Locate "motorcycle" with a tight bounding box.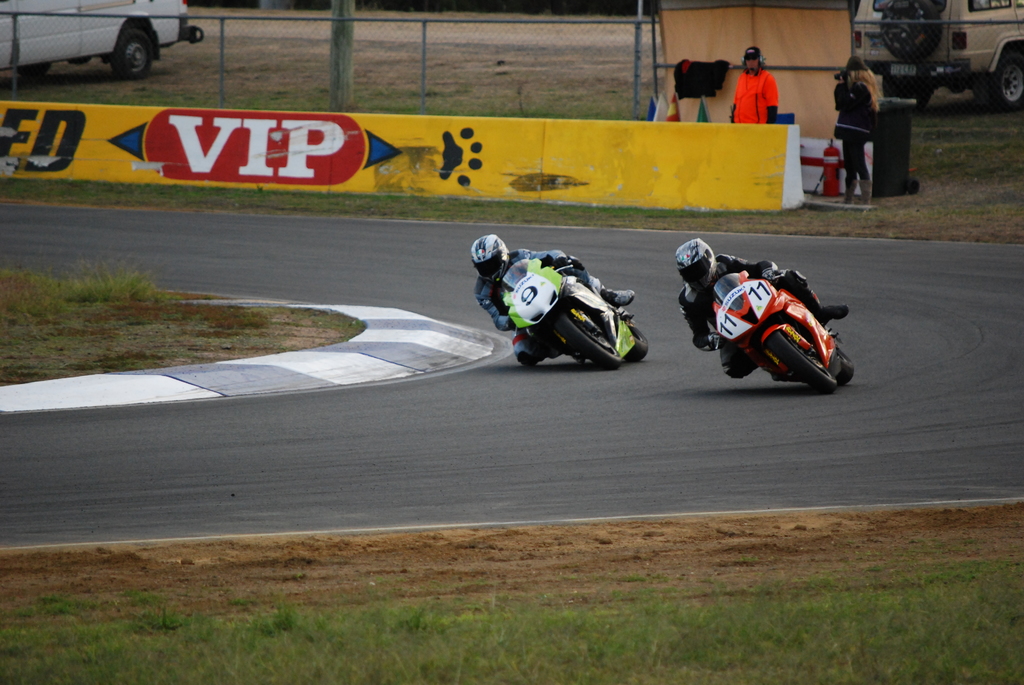
l=696, t=272, r=858, b=393.
